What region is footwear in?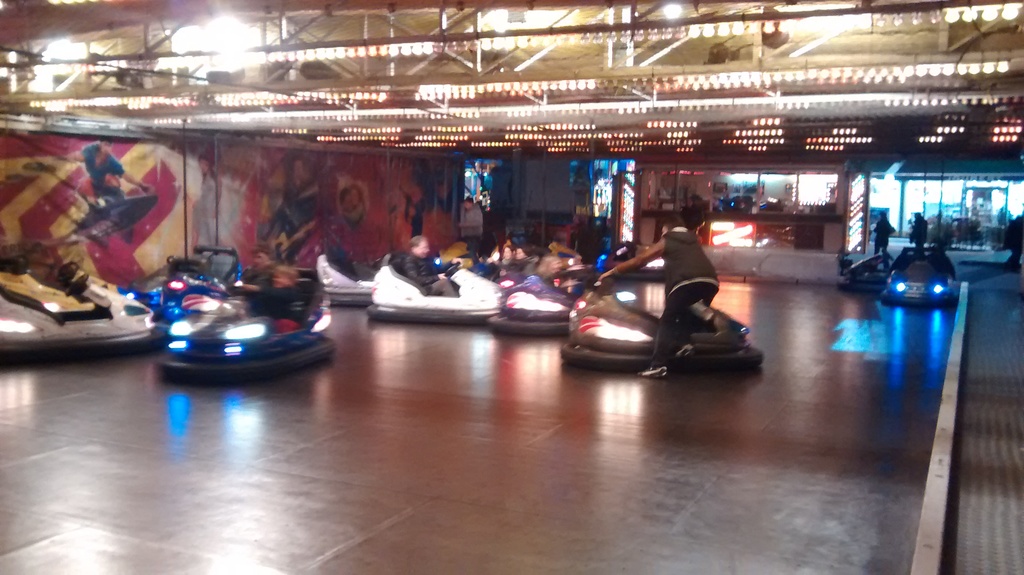
rect(673, 345, 694, 358).
